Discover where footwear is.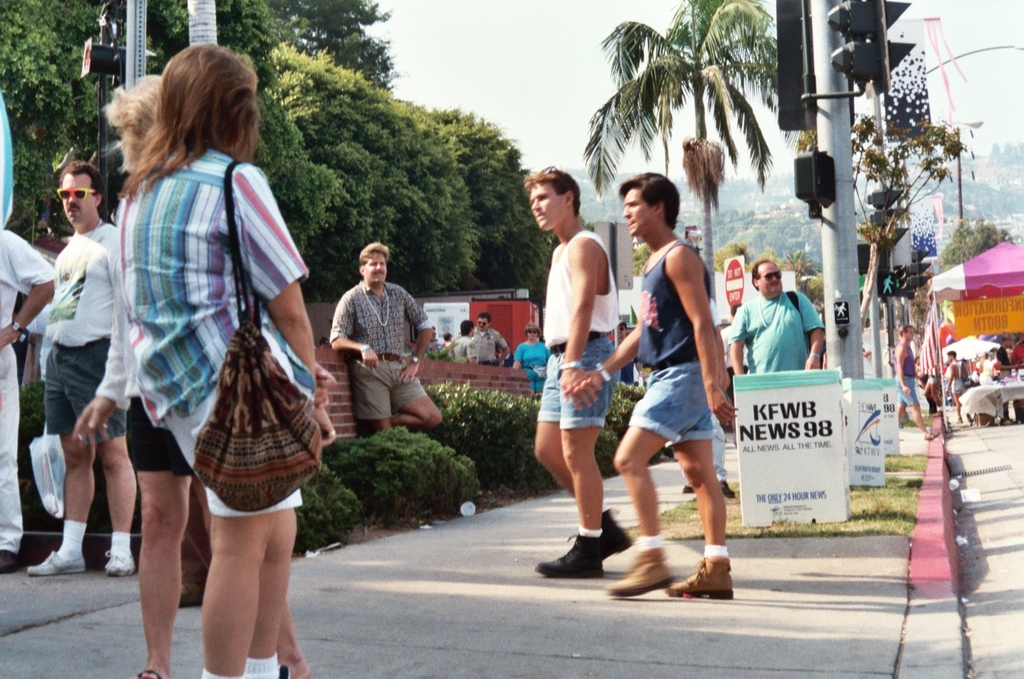
Discovered at BBox(106, 554, 141, 576).
